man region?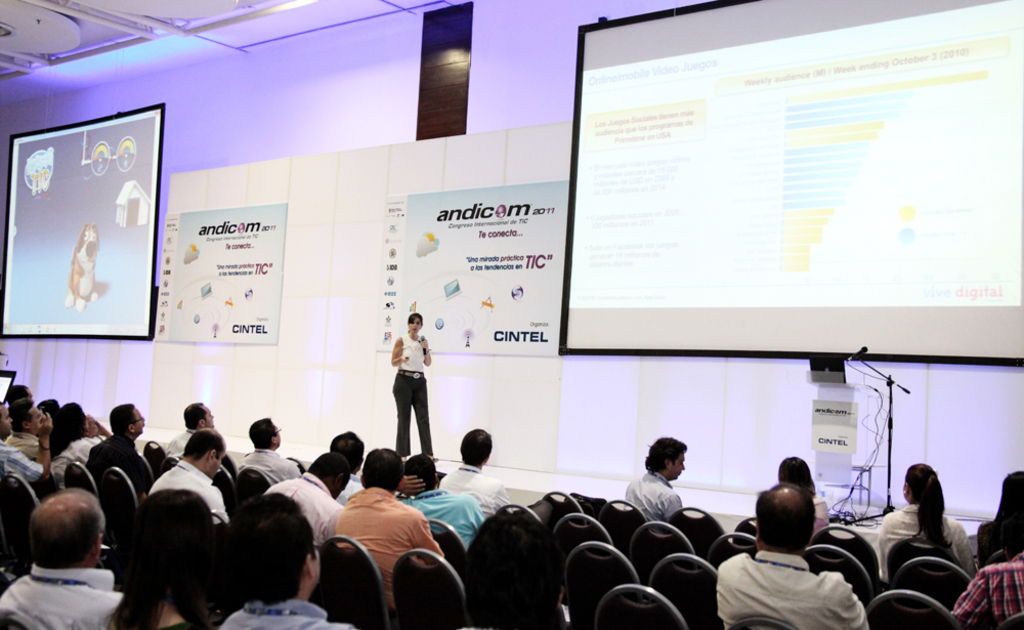
box(715, 486, 887, 629)
